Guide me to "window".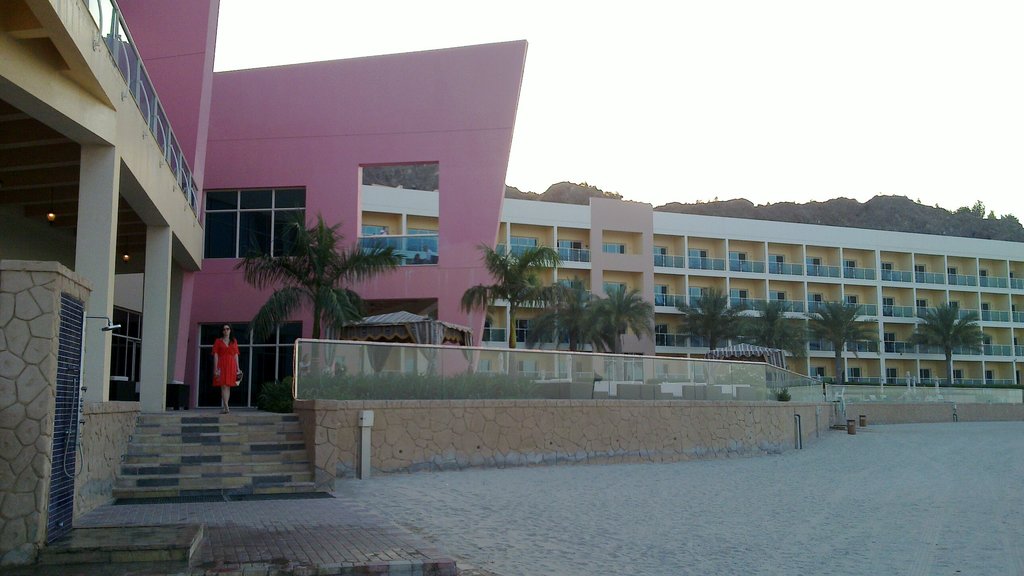
Guidance: detection(880, 257, 895, 282).
